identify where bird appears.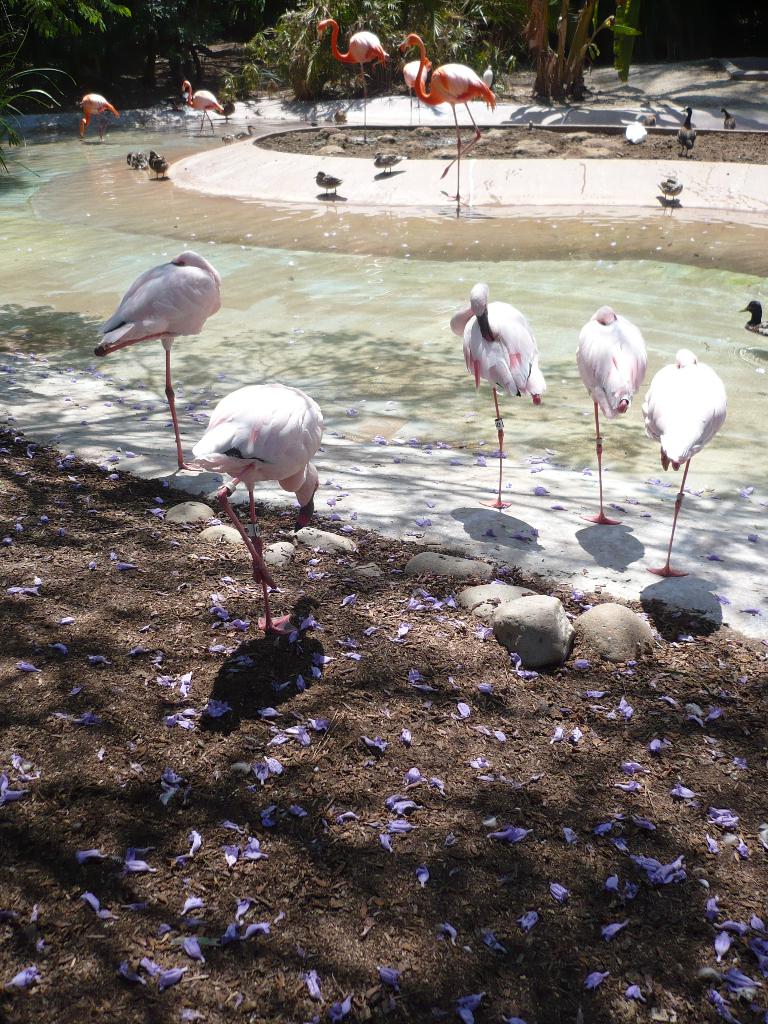
Appears at BBox(182, 382, 322, 637).
